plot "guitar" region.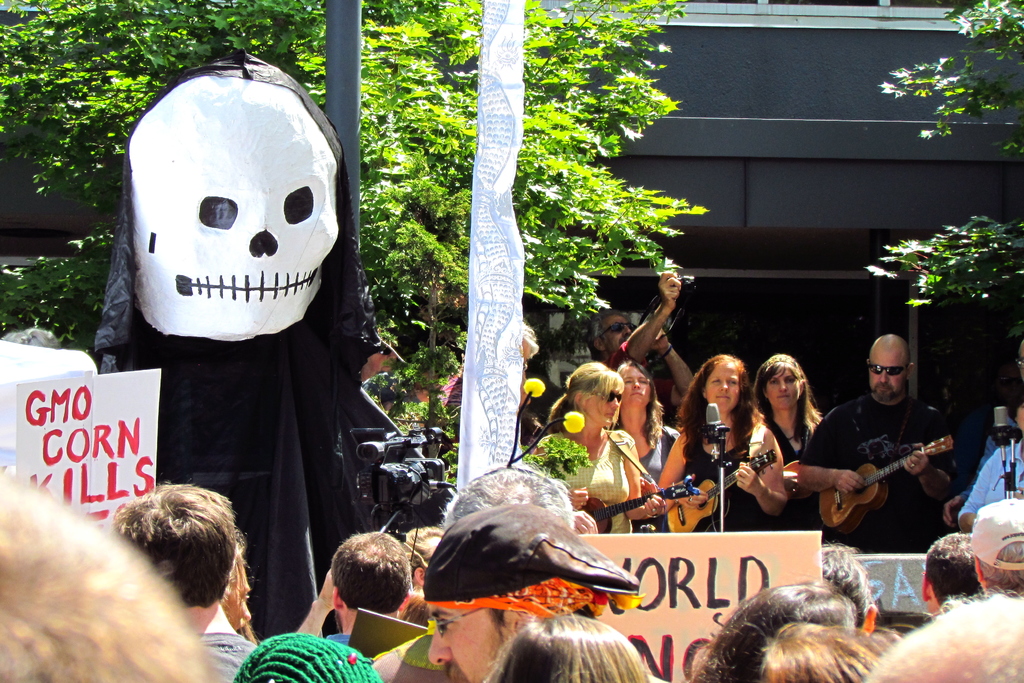
Plotted at crop(573, 469, 708, 536).
